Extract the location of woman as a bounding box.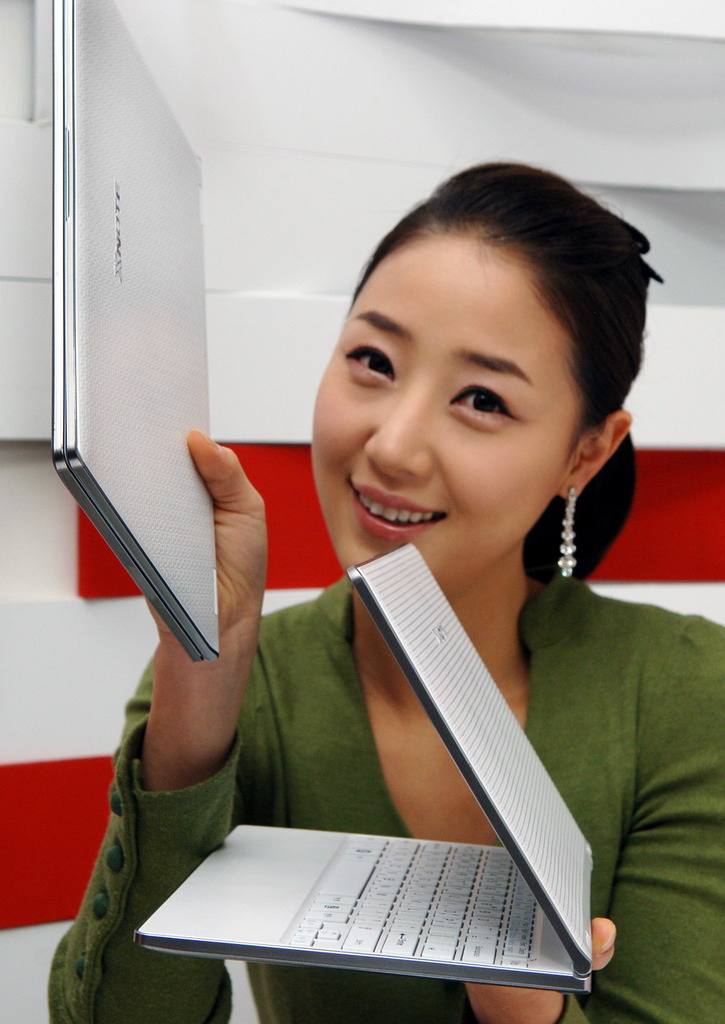
bbox(52, 164, 724, 1023).
